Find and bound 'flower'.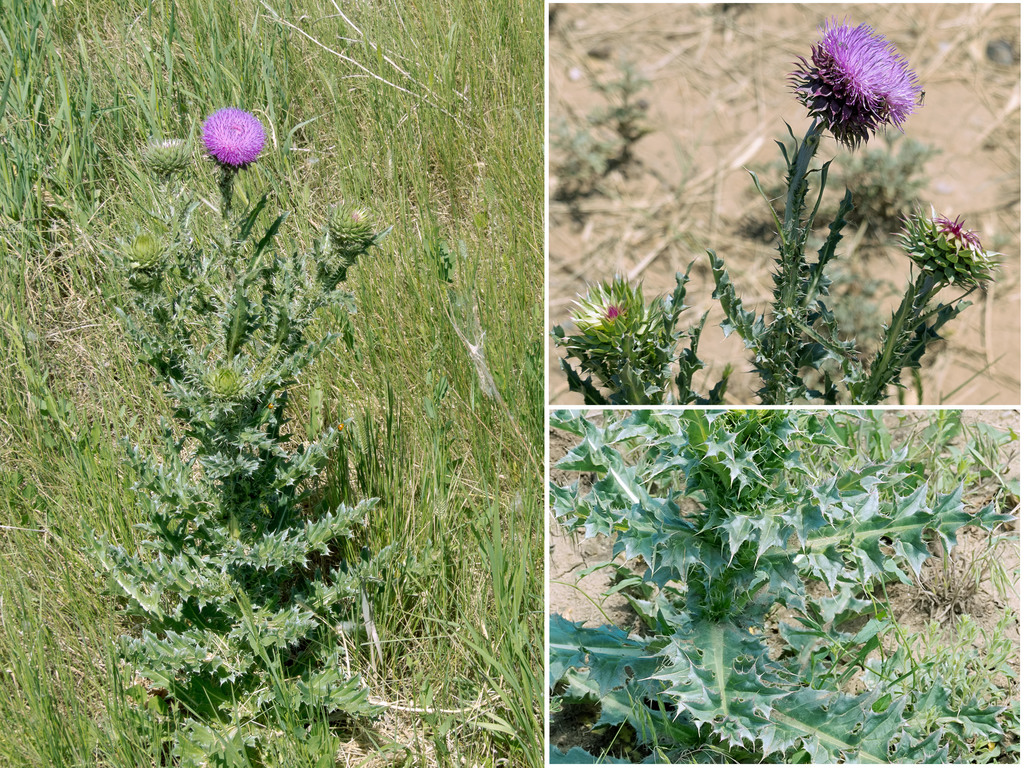
Bound: (200, 109, 264, 167).
